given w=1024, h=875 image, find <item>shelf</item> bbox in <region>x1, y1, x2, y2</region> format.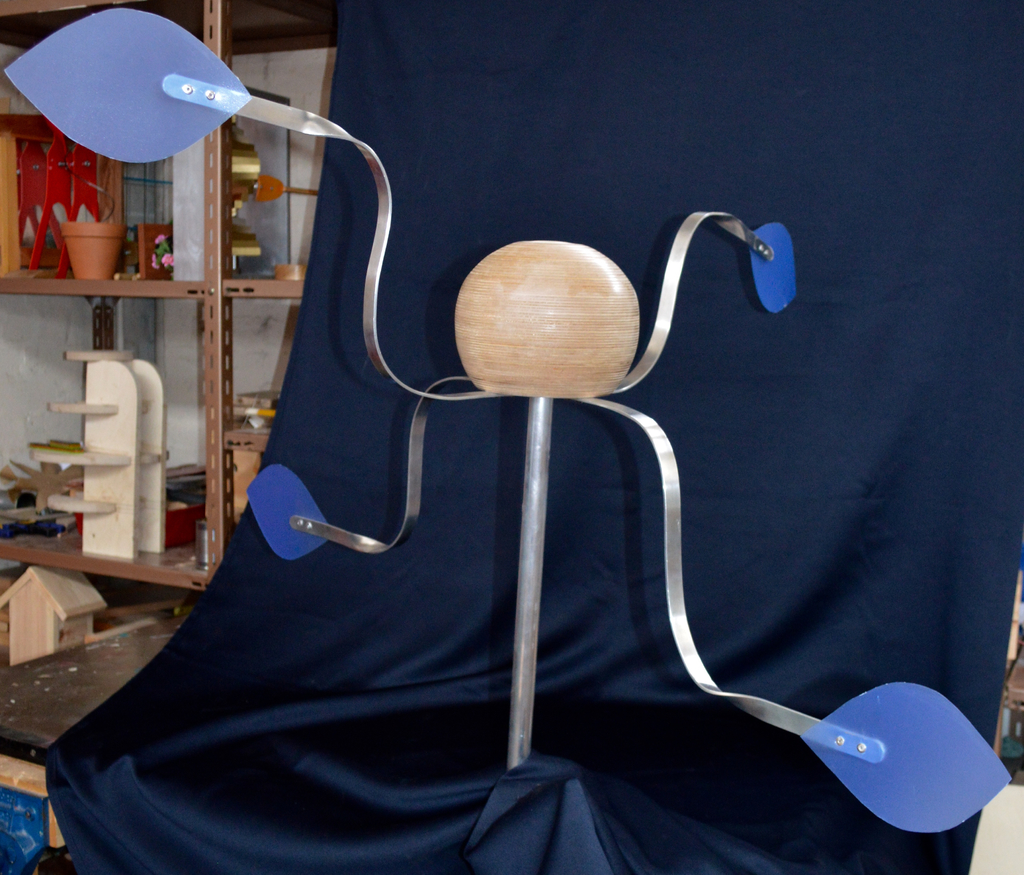
<region>0, 547, 207, 747</region>.
